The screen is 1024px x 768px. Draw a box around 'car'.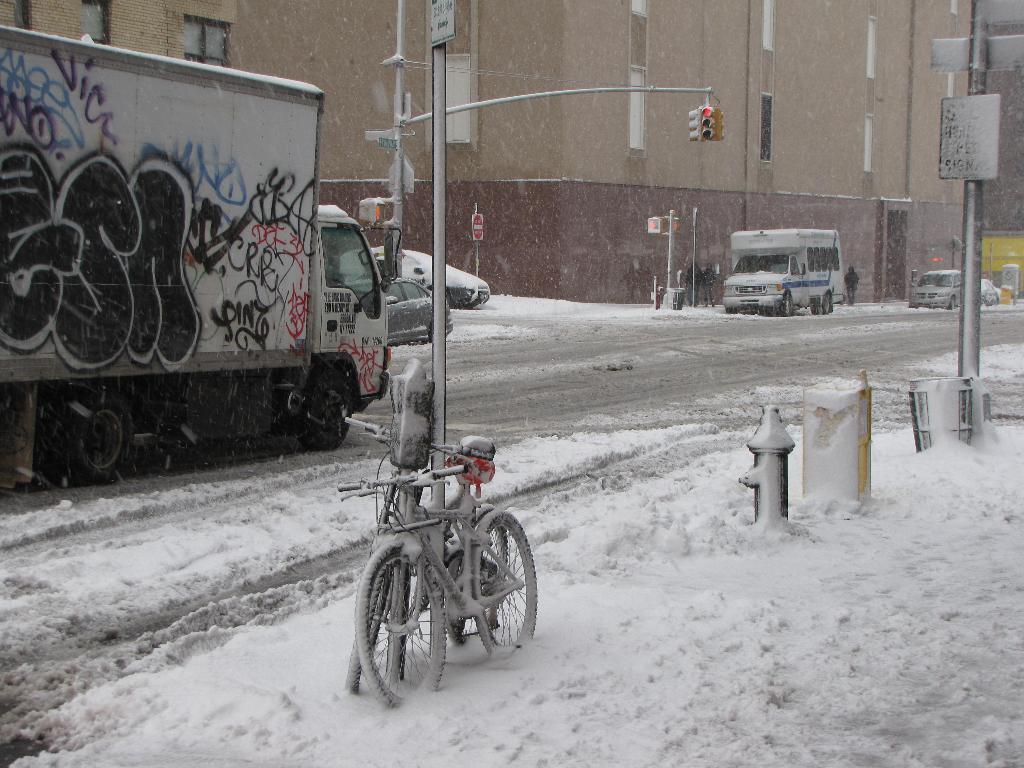
908, 269, 960, 311.
